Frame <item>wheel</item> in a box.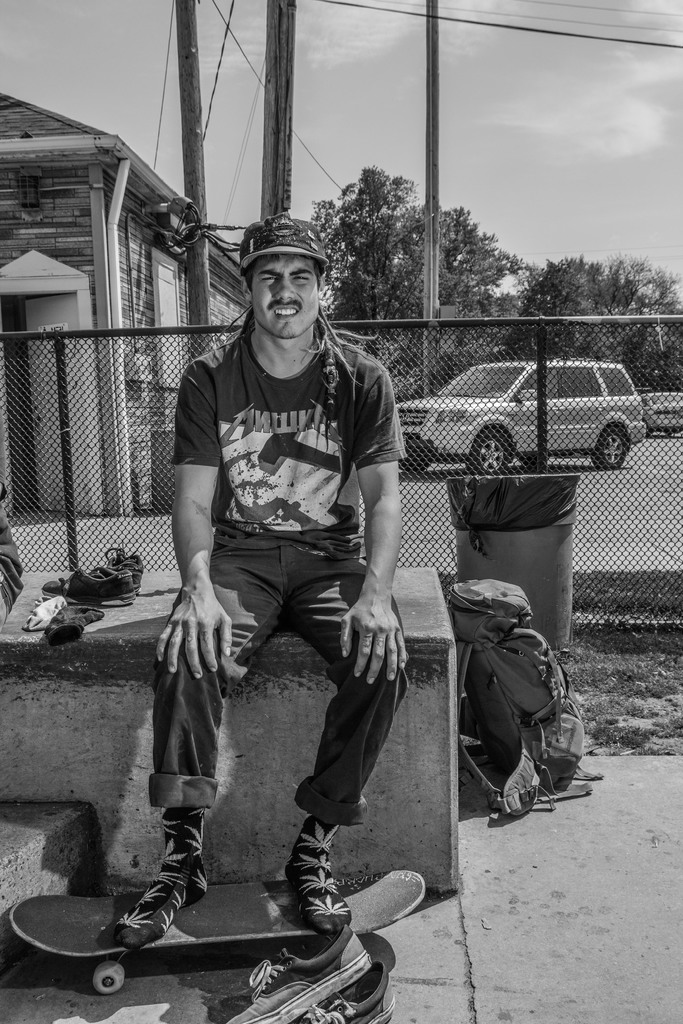
pyautogui.locateOnScreen(400, 450, 434, 475).
